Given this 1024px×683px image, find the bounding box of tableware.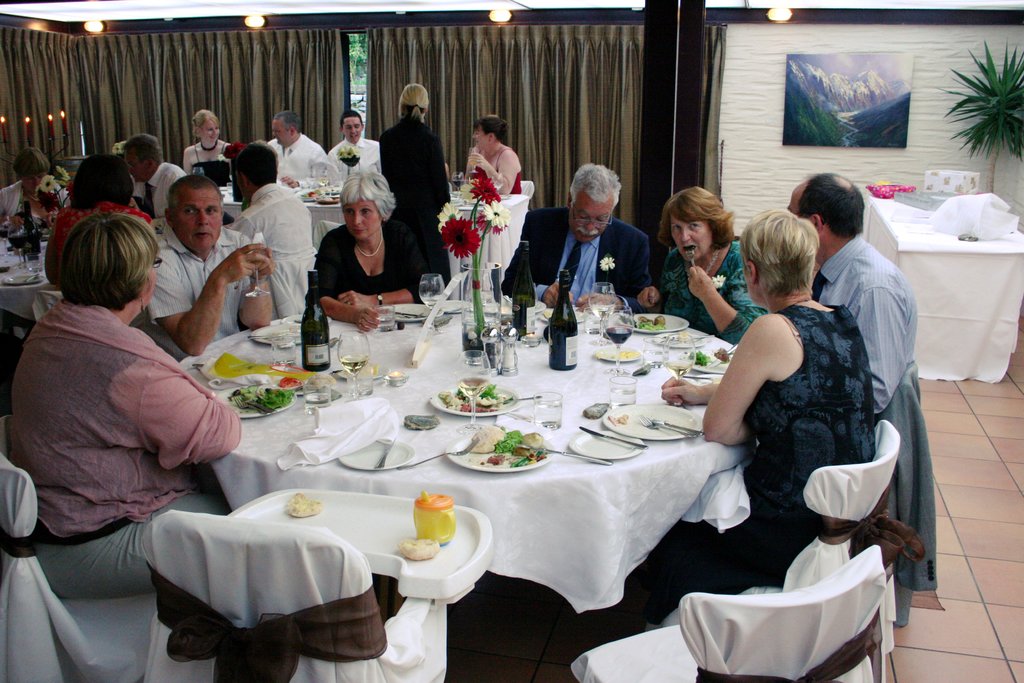
[475, 193, 511, 200].
